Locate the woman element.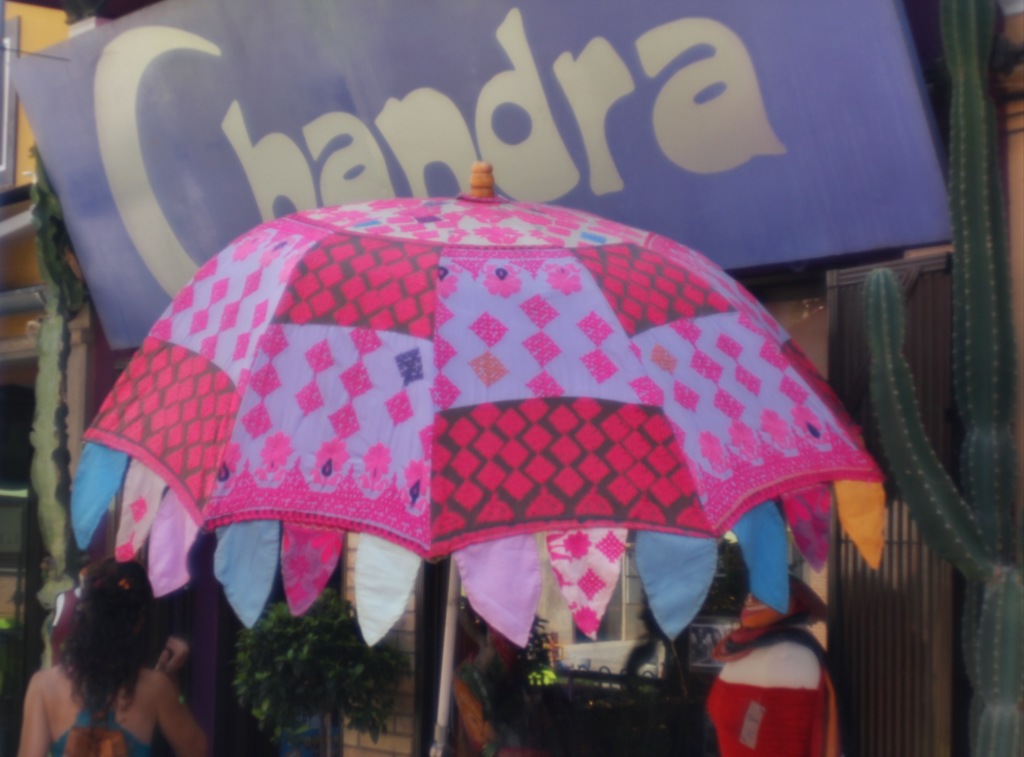
Element bbox: 5,567,214,756.
